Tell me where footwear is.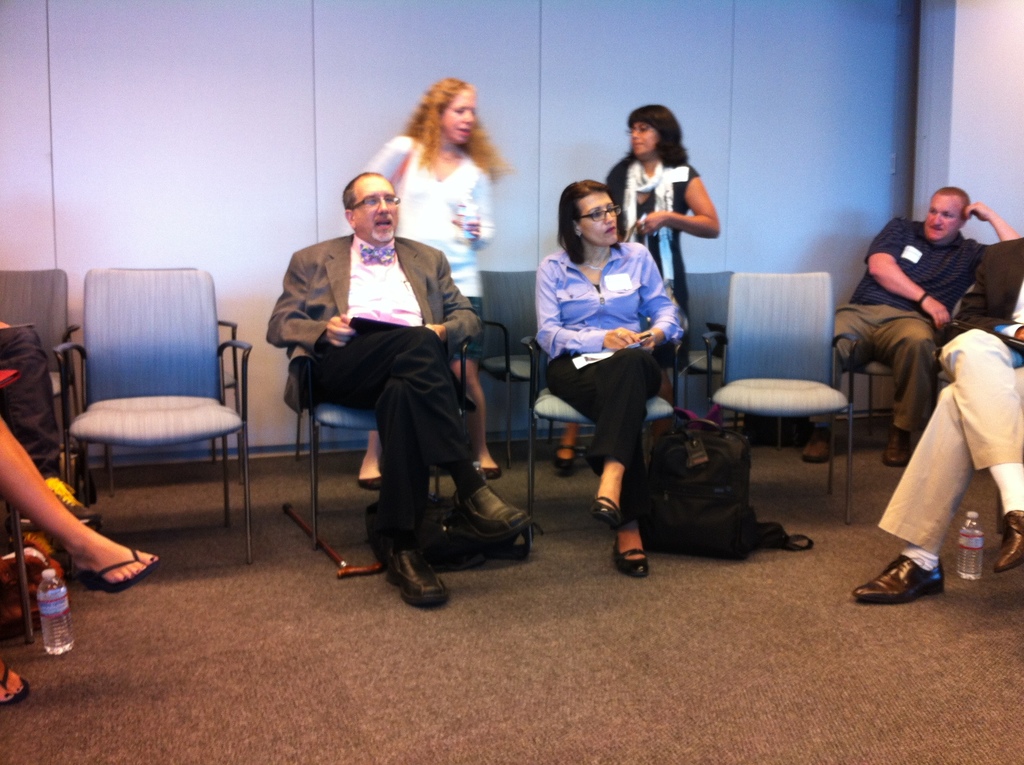
footwear is at 991,510,1023,569.
